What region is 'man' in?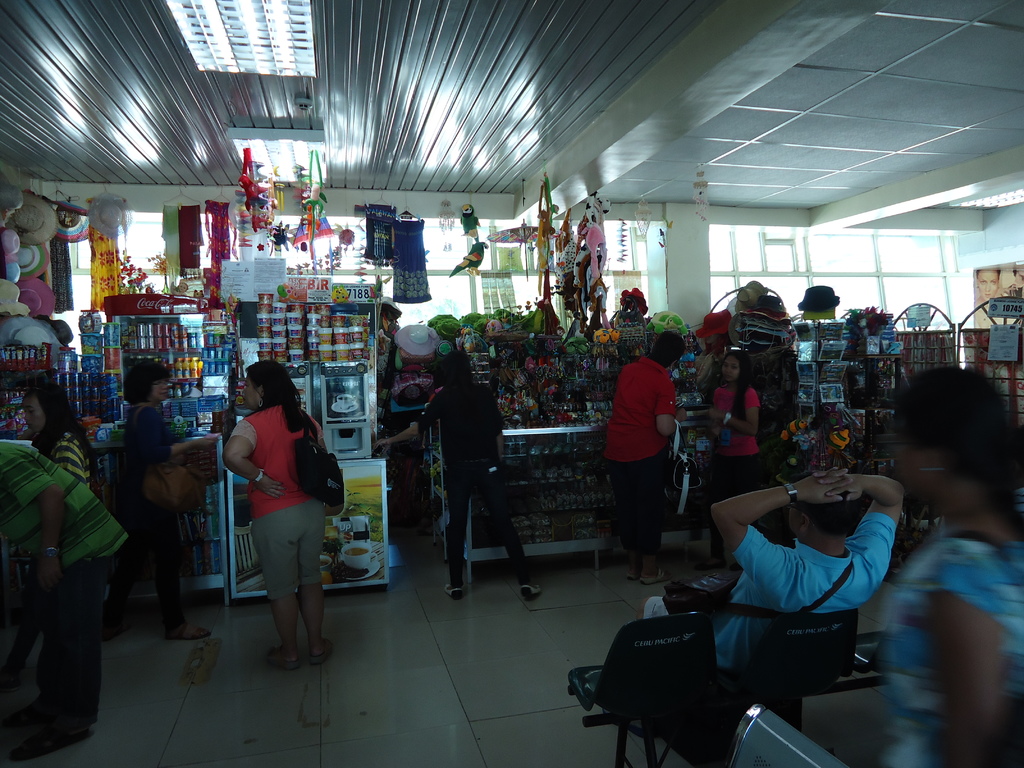
(x1=0, y1=438, x2=128, y2=762).
